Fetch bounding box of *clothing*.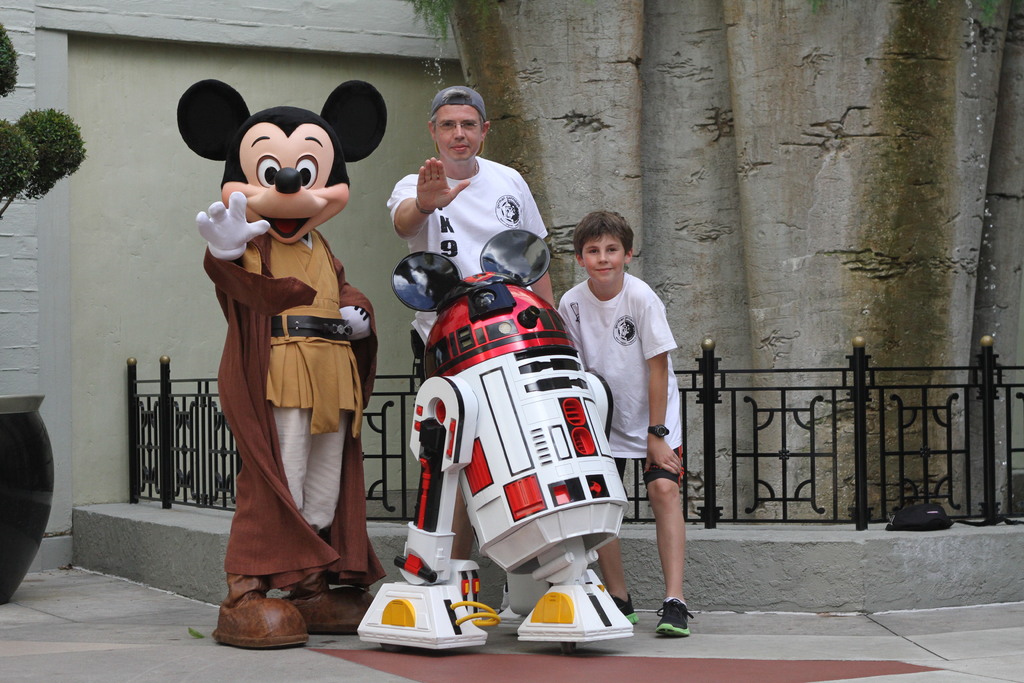
Bbox: Rect(191, 120, 372, 618).
